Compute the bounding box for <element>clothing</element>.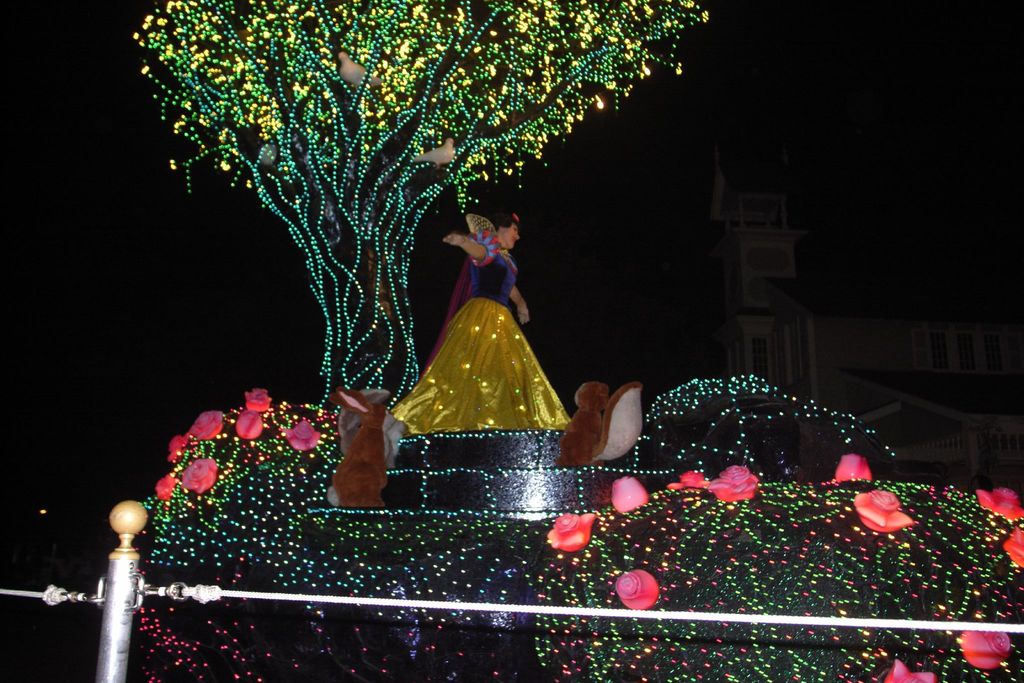
<bbox>404, 215, 559, 422</bbox>.
